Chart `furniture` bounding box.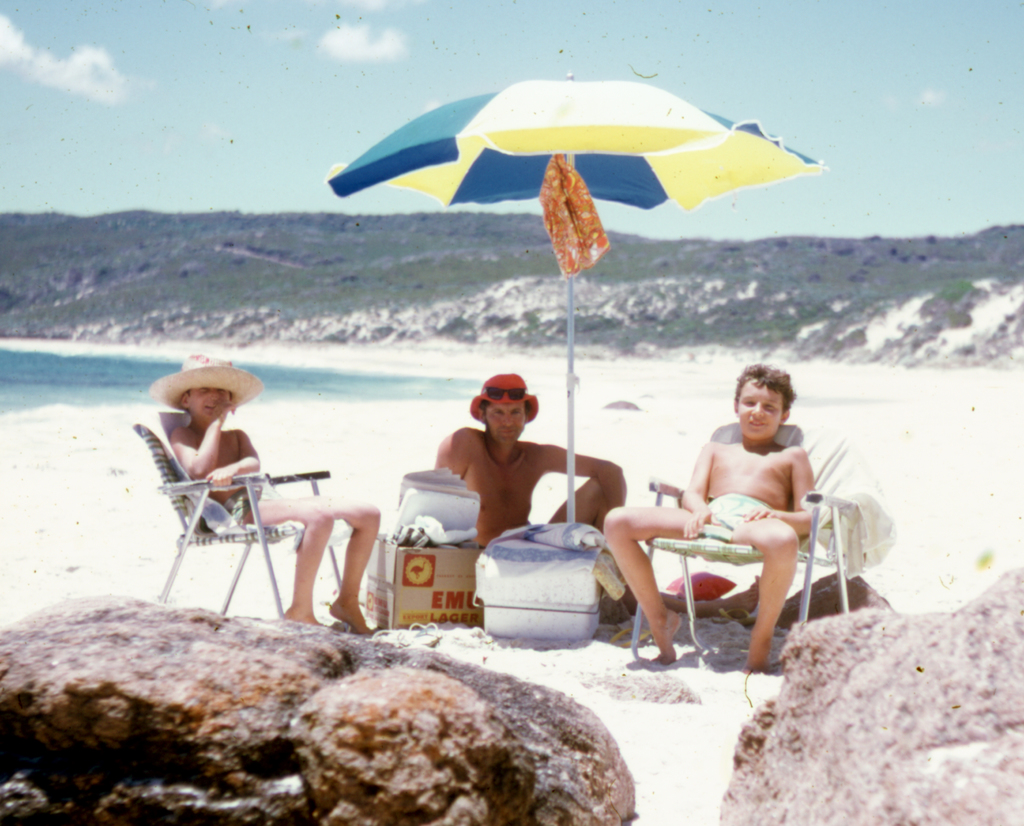
Charted: select_region(130, 411, 341, 621).
